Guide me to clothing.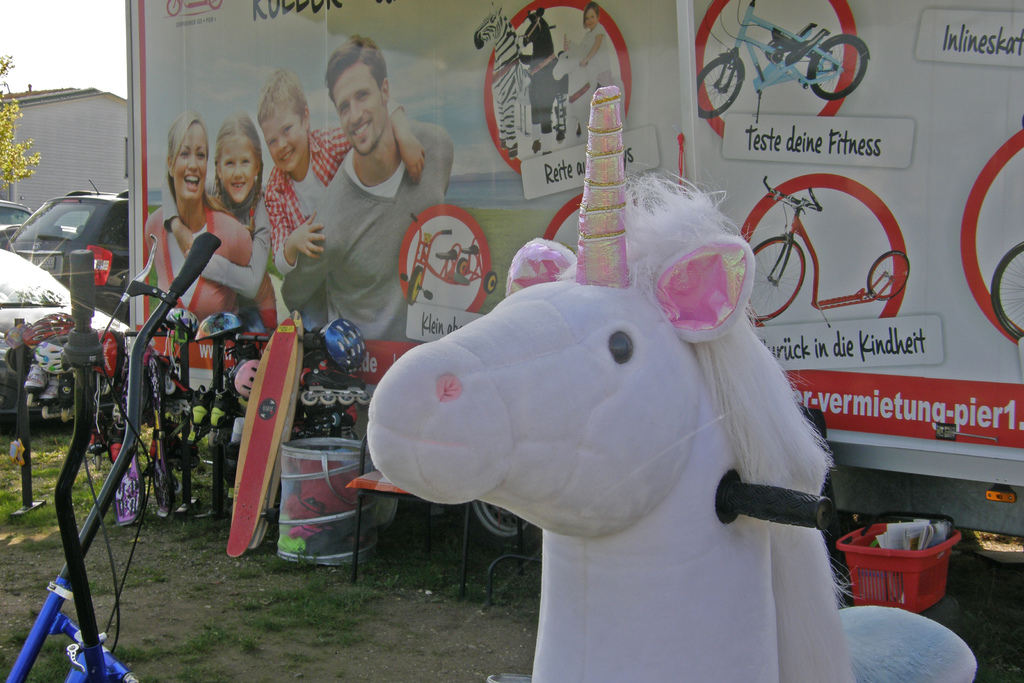
Guidance: [x1=139, y1=193, x2=253, y2=348].
